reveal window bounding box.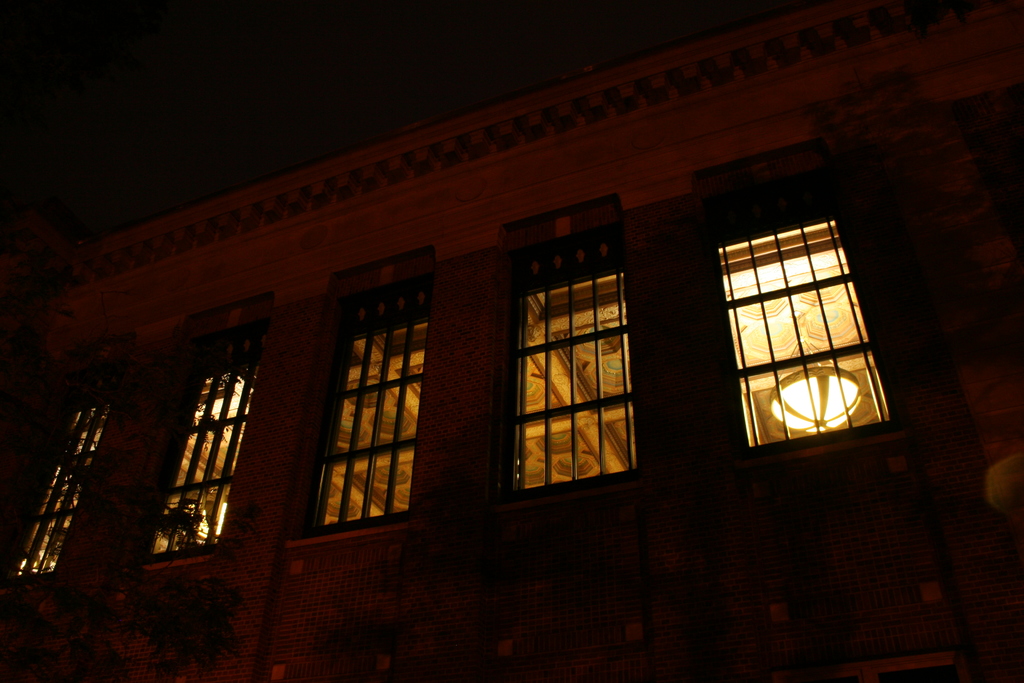
Revealed: 1:386:125:600.
